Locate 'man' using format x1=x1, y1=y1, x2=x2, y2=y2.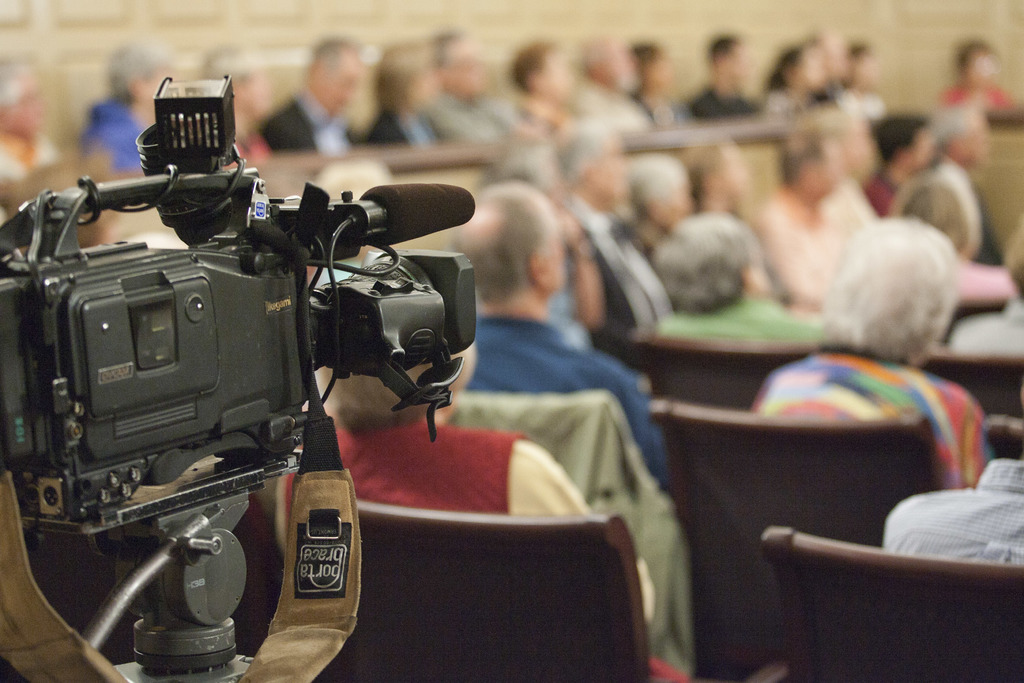
x1=452, y1=185, x2=669, y2=463.
